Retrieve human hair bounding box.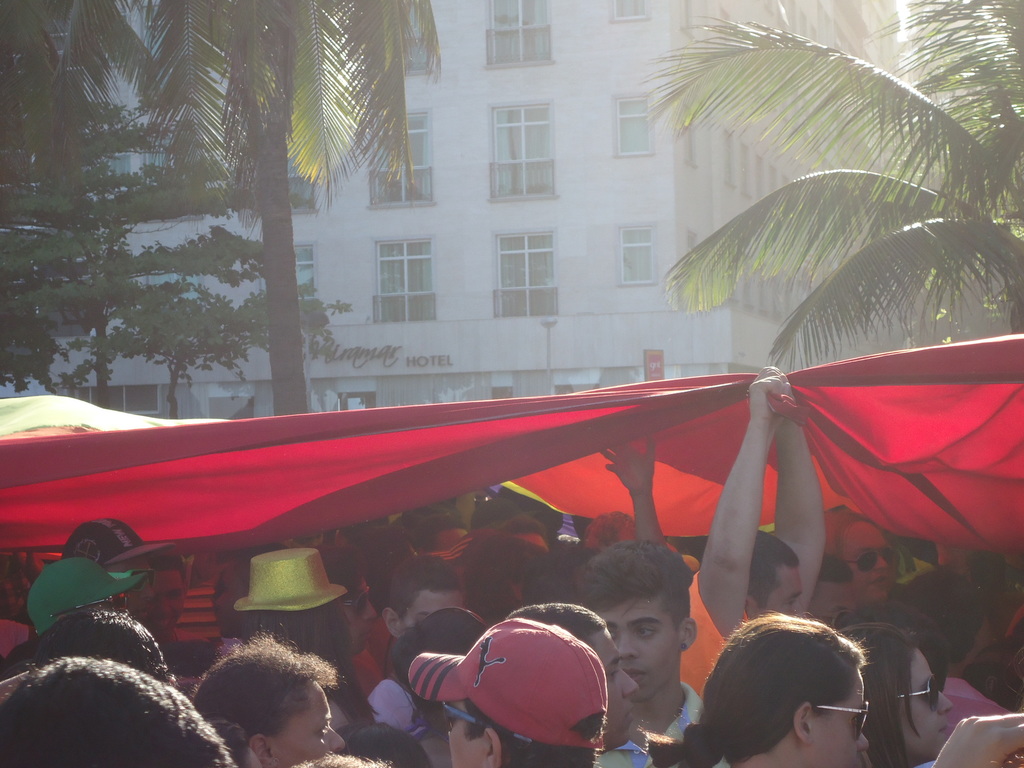
Bounding box: (left=148, top=547, right=186, bottom=587).
